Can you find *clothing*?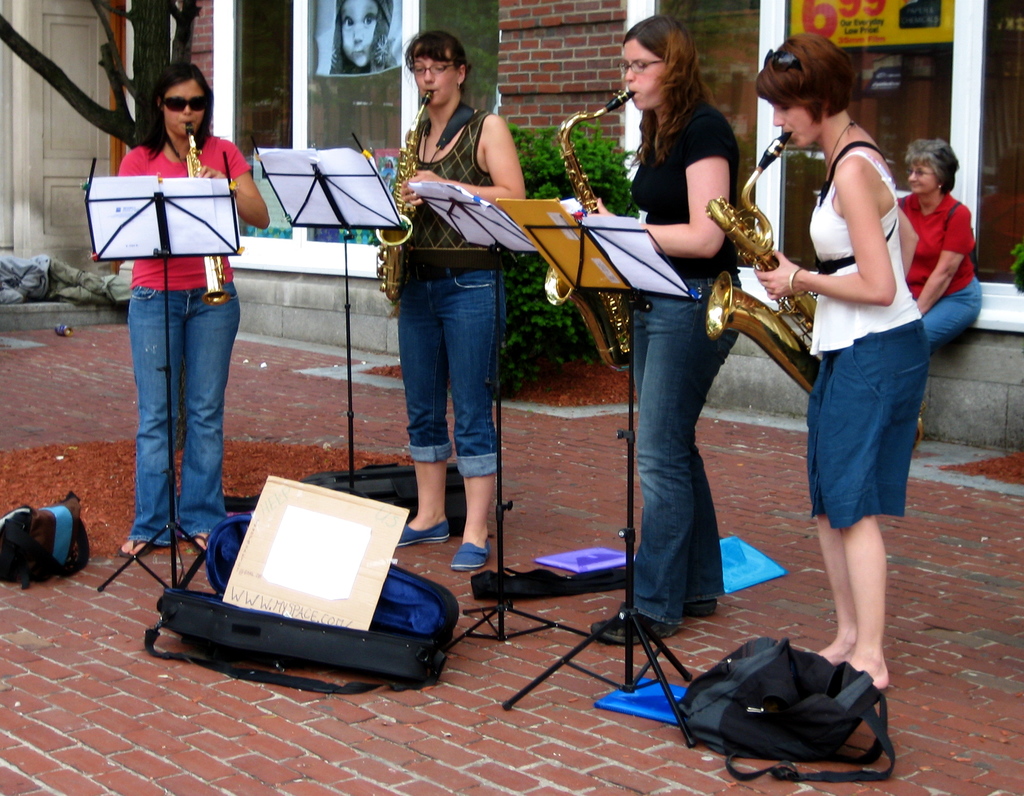
Yes, bounding box: box=[119, 135, 252, 549].
